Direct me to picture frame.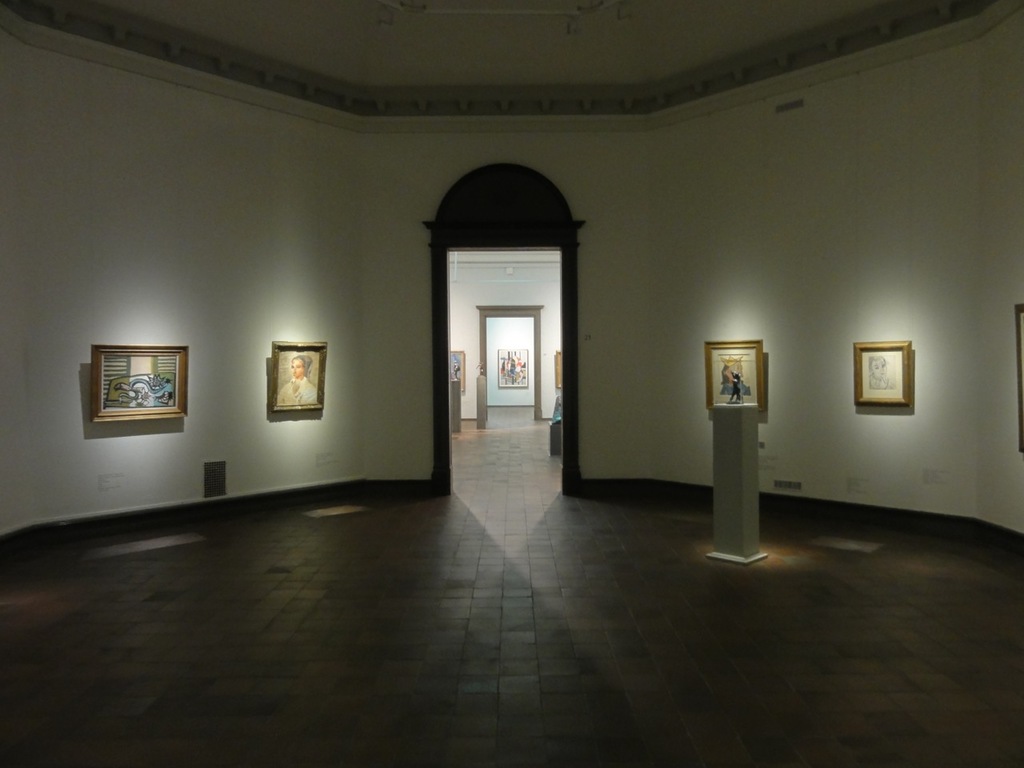
Direction: pyautogui.locateOnScreen(70, 322, 186, 441).
